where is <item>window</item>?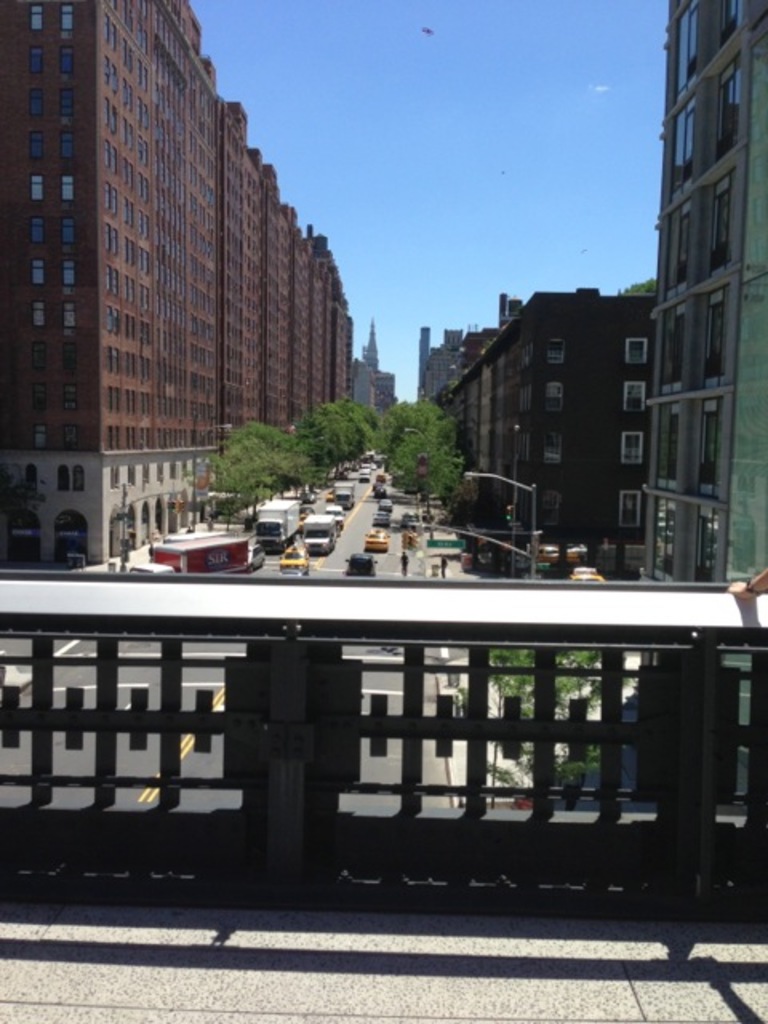
141:462:157:486.
